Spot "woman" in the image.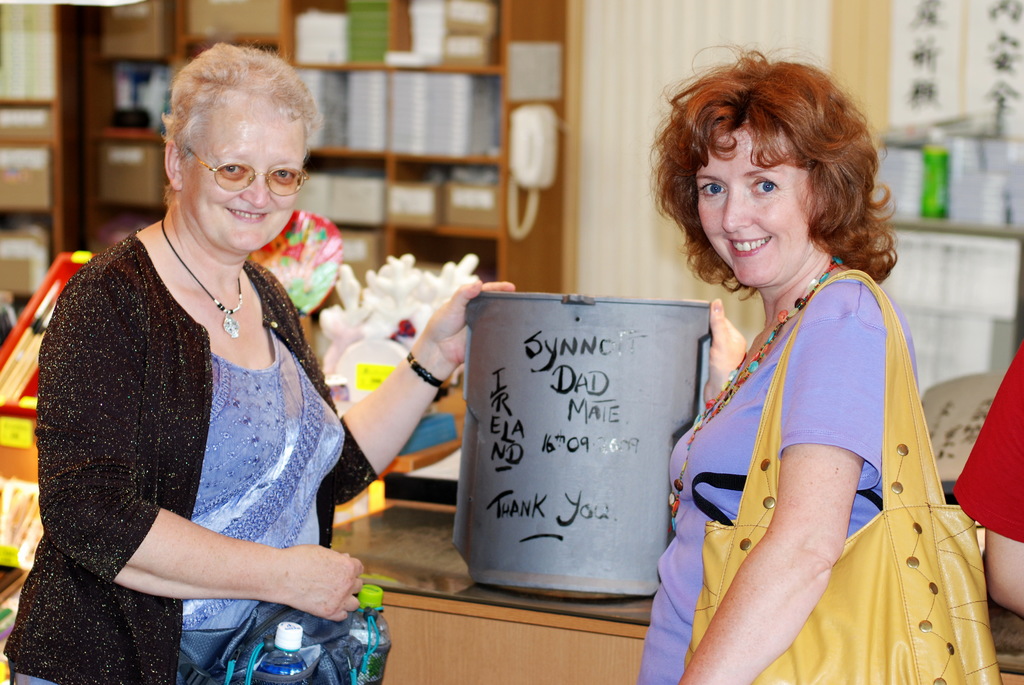
"woman" found at (x1=624, y1=61, x2=952, y2=684).
